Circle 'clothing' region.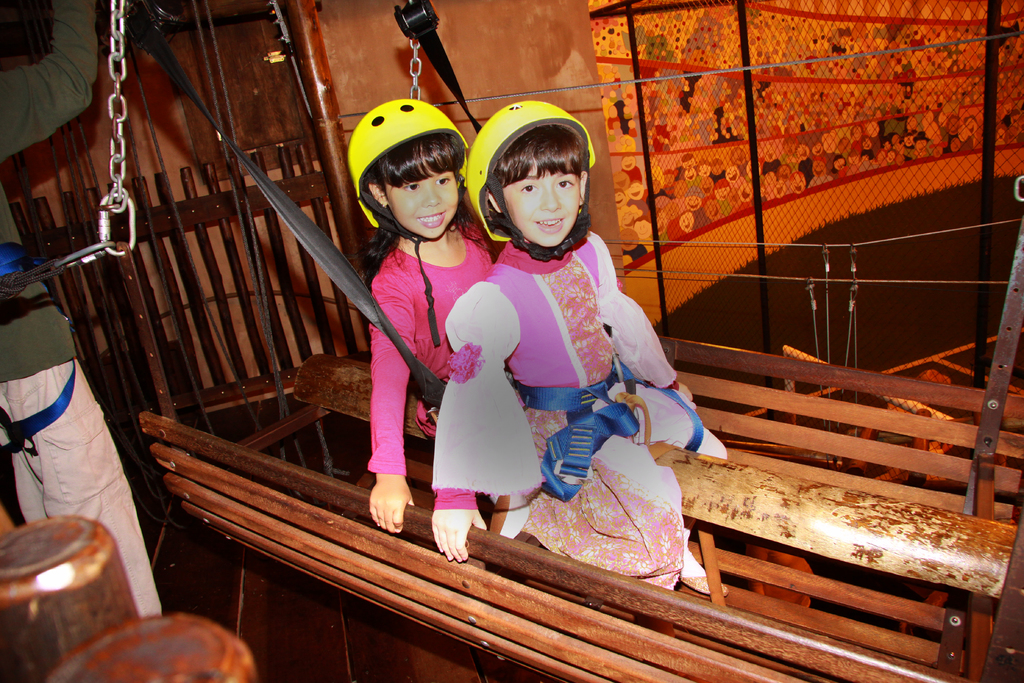
Region: crop(369, 217, 490, 477).
